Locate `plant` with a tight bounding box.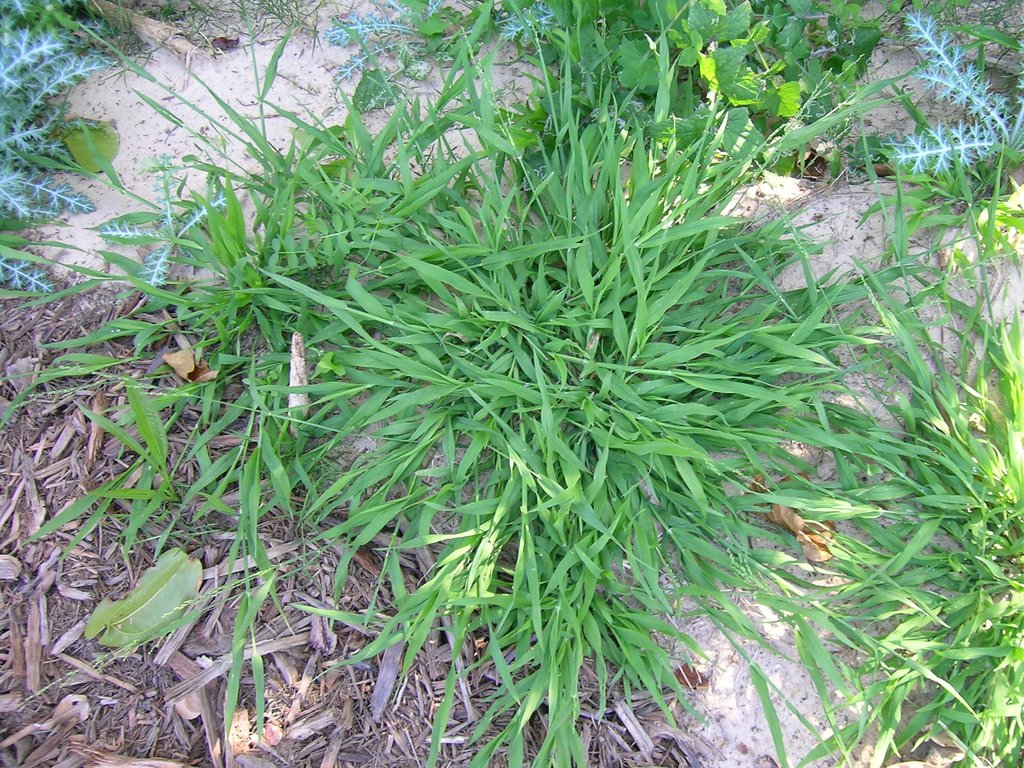
pyautogui.locateOnScreen(310, 0, 561, 103).
